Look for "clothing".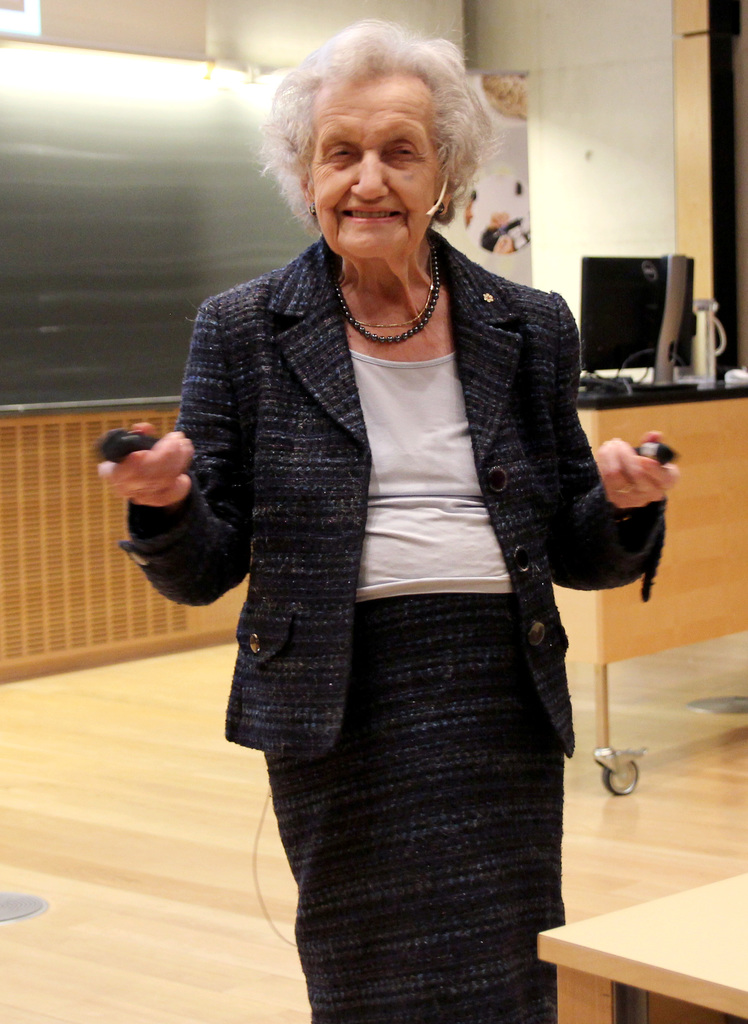
Found: [x1=148, y1=180, x2=648, y2=984].
